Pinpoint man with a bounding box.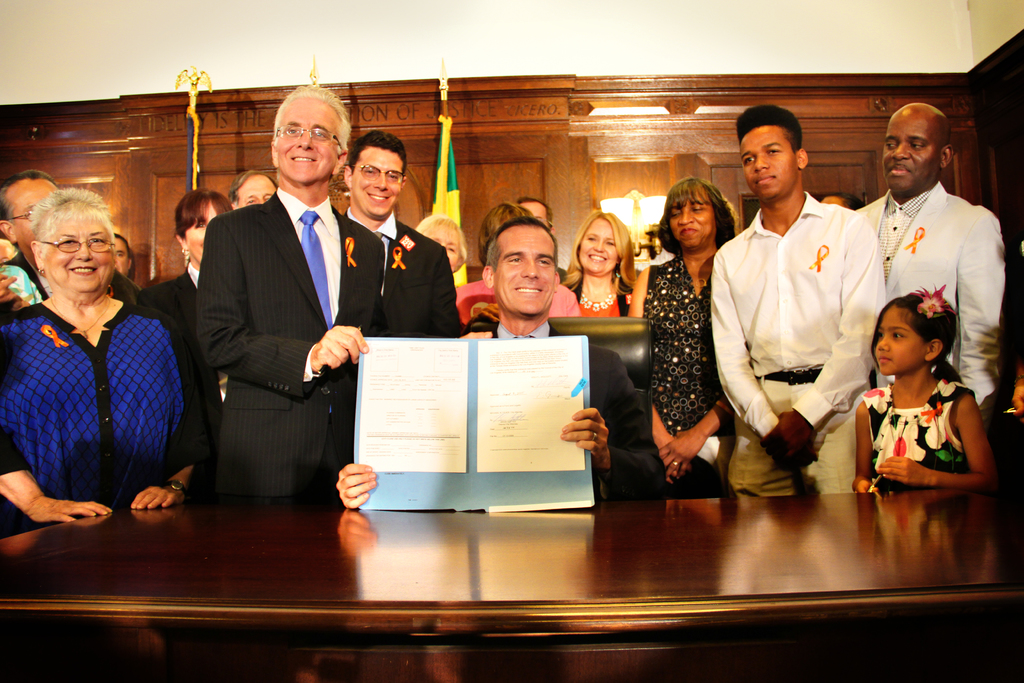
x1=226, y1=169, x2=280, y2=211.
